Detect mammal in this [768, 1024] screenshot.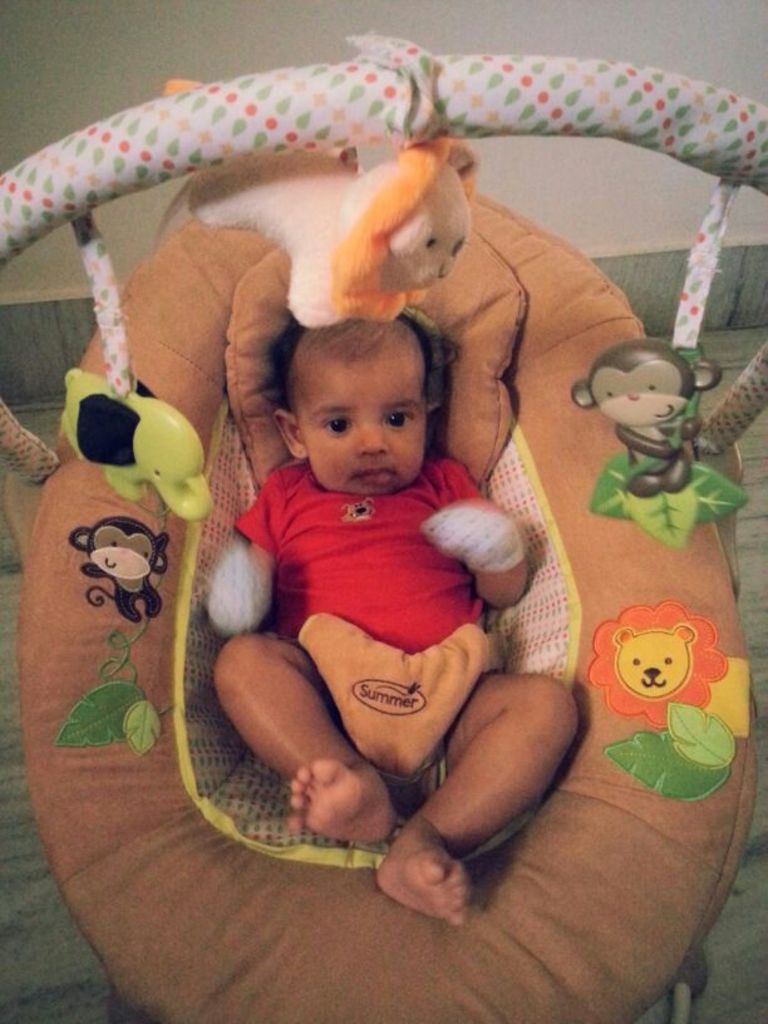
Detection: rect(210, 312, 585, 925).
